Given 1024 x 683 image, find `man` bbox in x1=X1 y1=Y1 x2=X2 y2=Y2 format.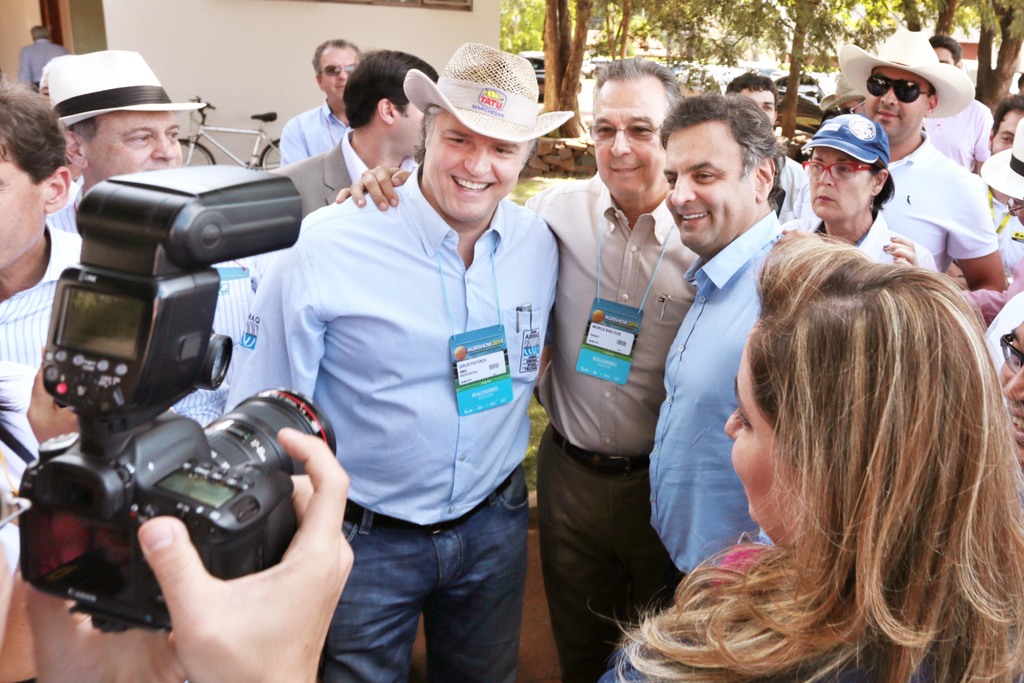
x1=279 y1=38 x2=372 y2=173.
